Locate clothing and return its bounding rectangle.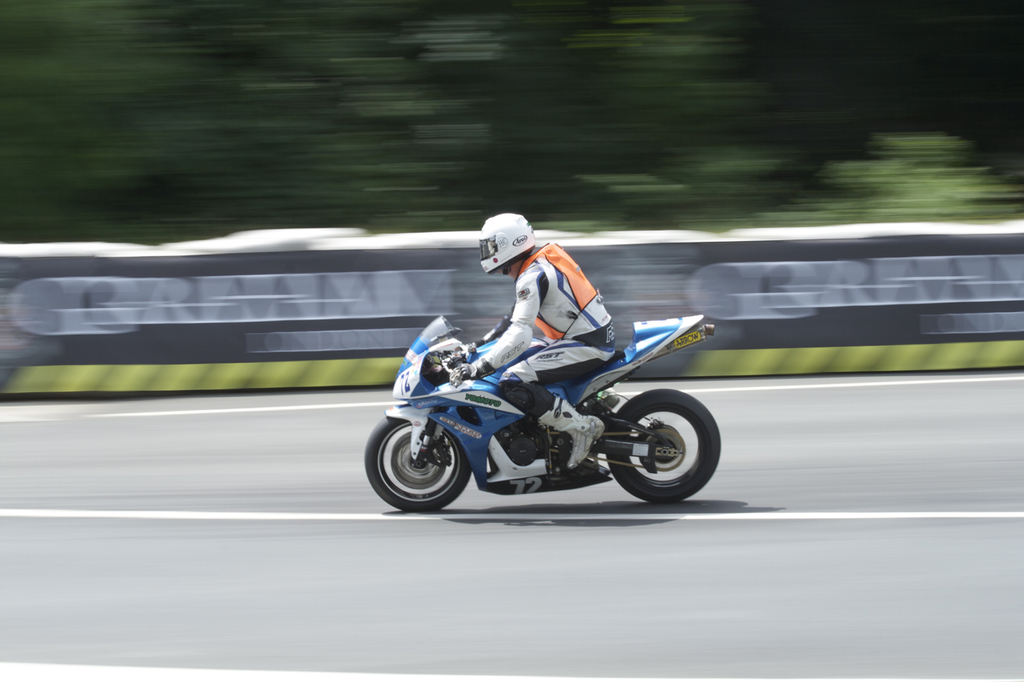
[475,238,622,428].
